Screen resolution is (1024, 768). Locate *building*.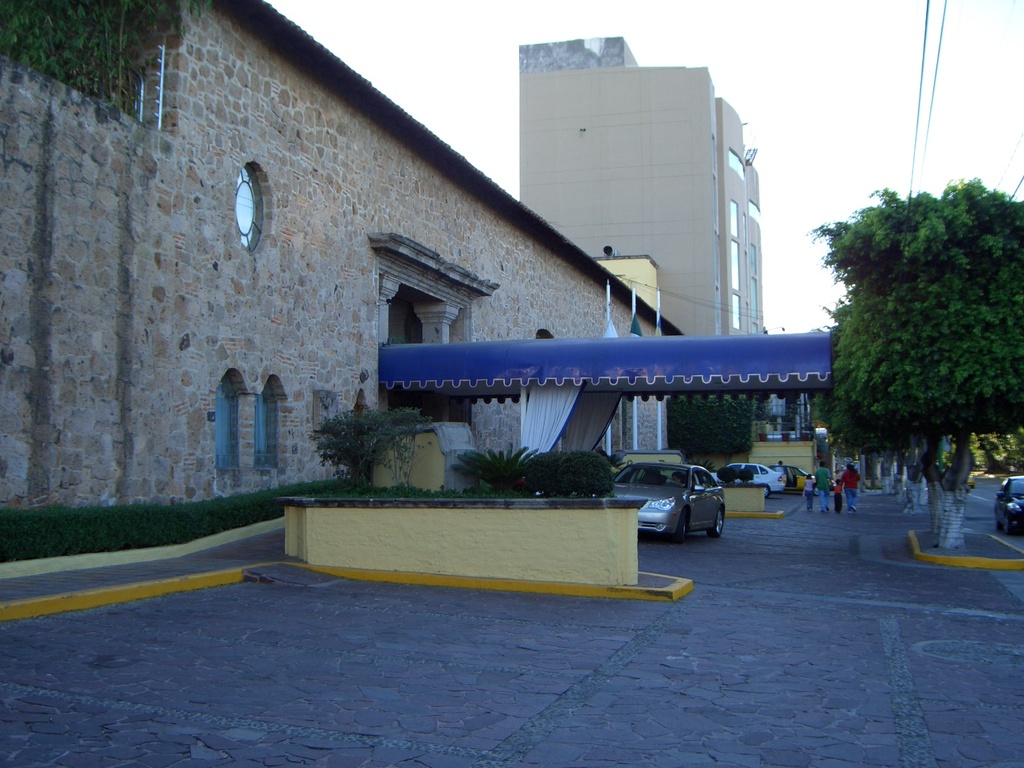
box=[518, 31, 773, 347].
